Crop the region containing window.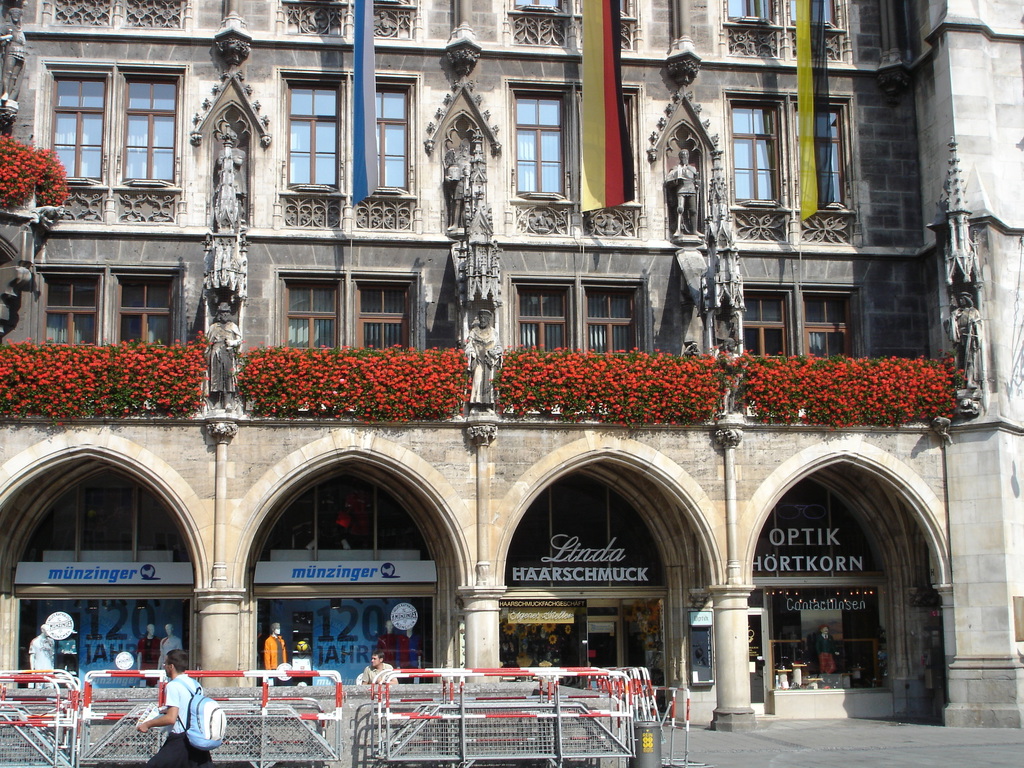
Crop region: bbox=[121, 72, 177, 186].
